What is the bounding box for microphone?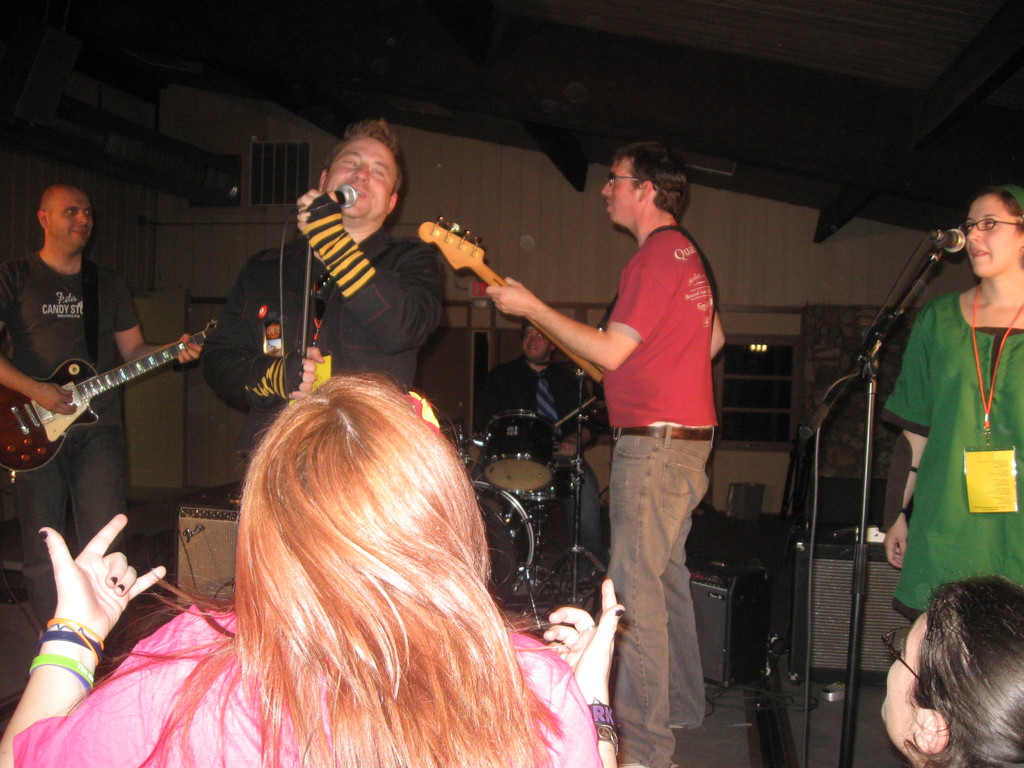
l=283, t=182, r=360, b=221.
